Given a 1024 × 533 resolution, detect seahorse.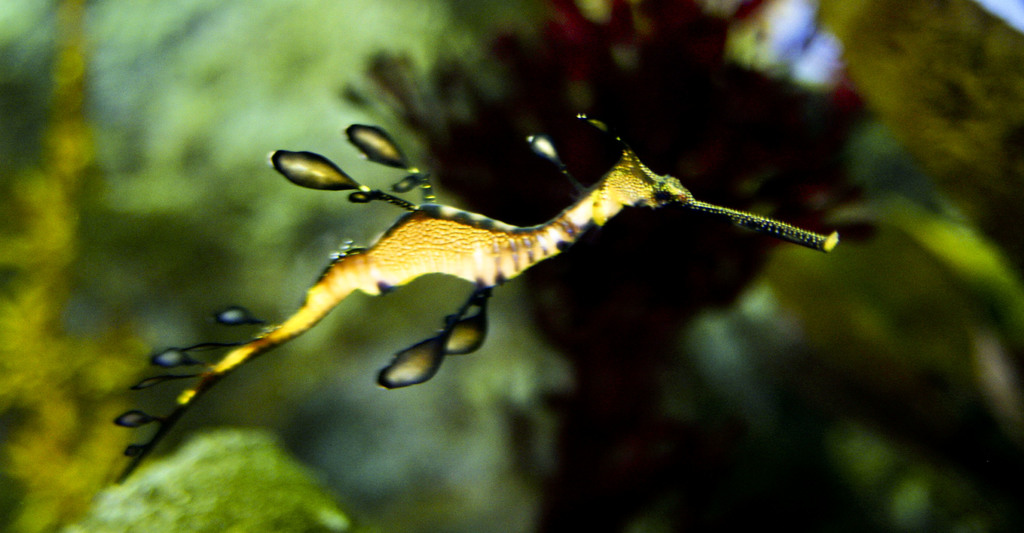
<box>102,105,839,494</box>.
